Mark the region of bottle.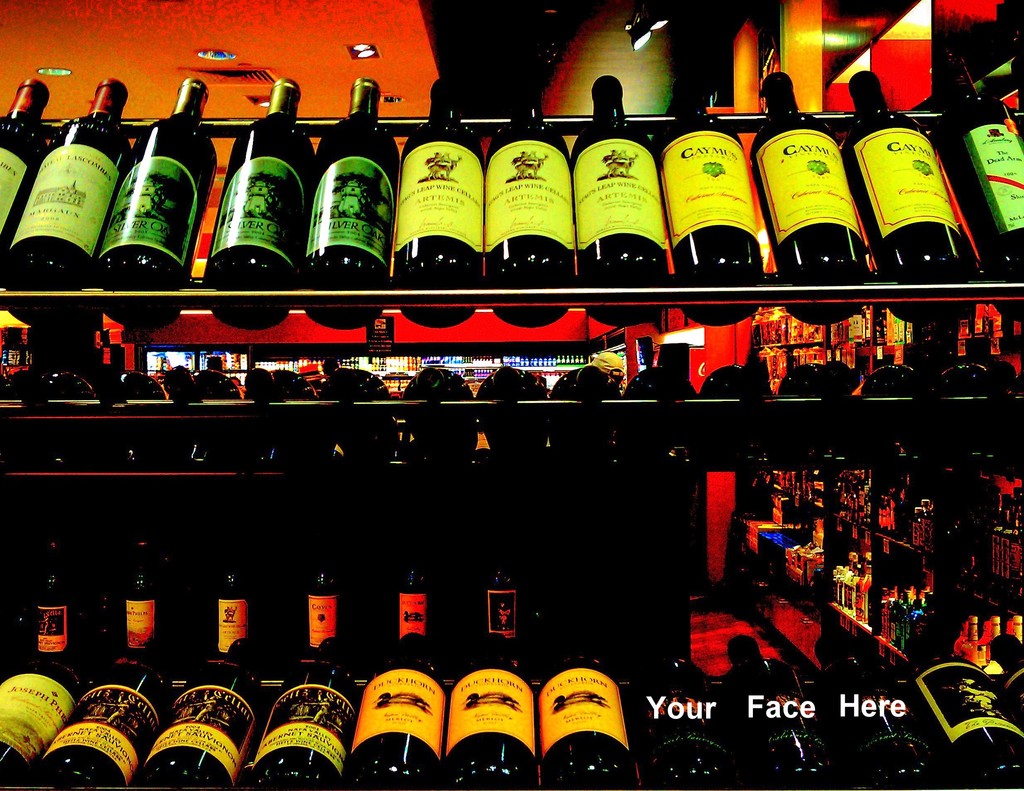
Region: (200, 73, 323, 334).
